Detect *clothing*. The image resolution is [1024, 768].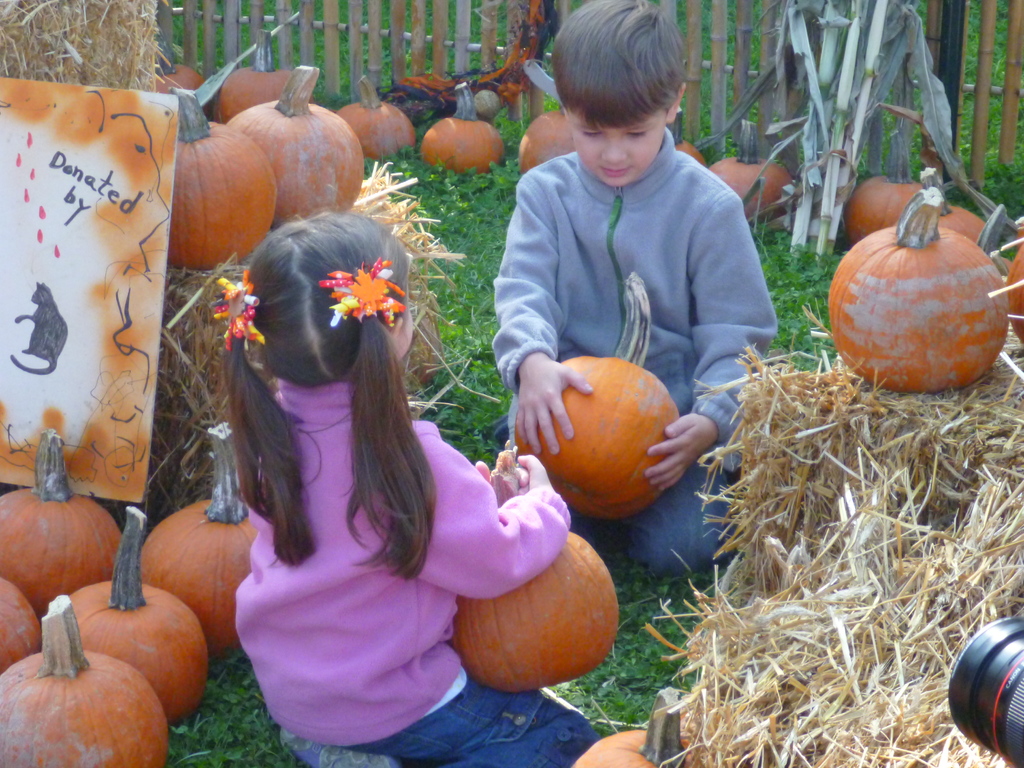
region(334, 671, 596, 767).
